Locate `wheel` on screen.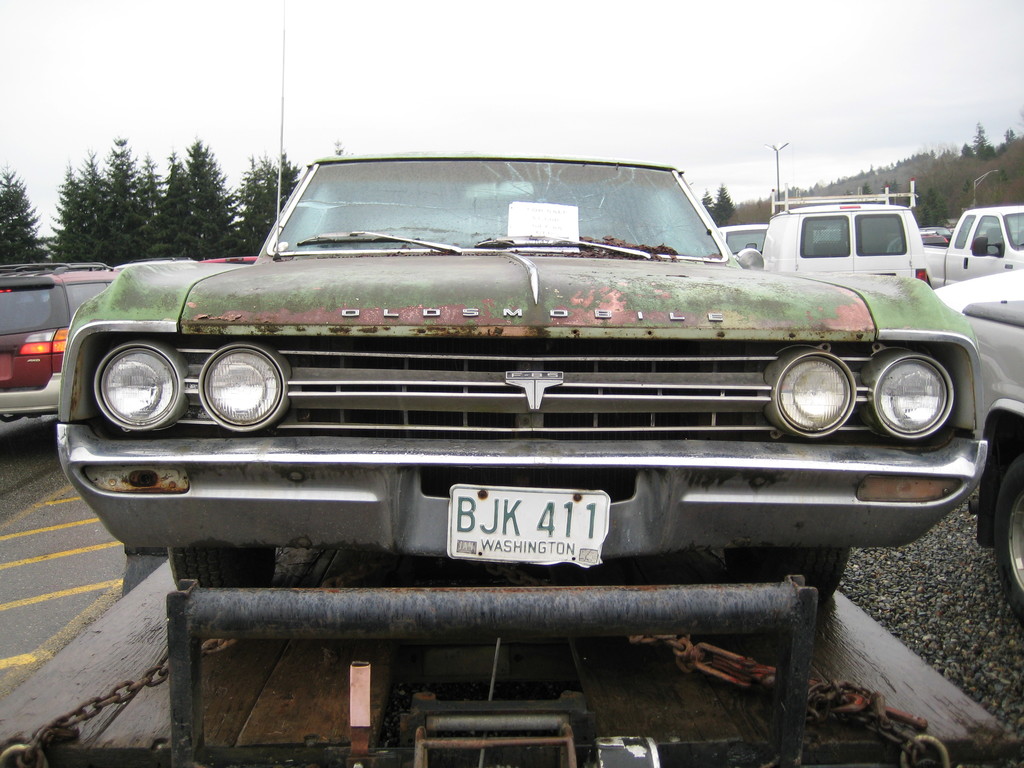
On screen at 167 543 278 594.
